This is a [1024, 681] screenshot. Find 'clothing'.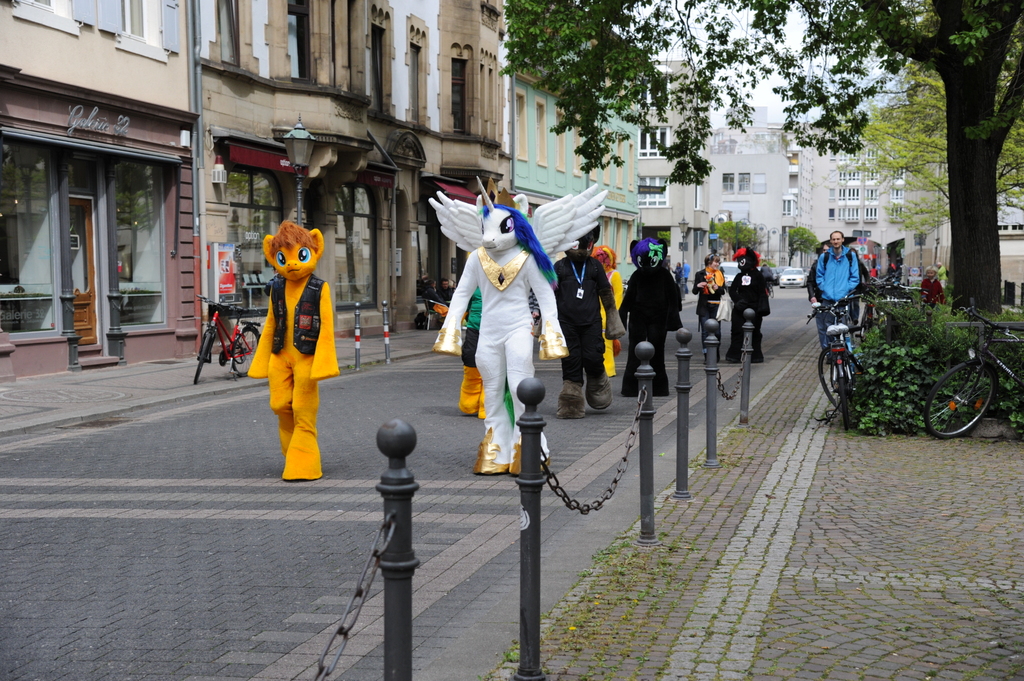
Bounding box: (x1=426, y1=175, x2=607, y2=469).
